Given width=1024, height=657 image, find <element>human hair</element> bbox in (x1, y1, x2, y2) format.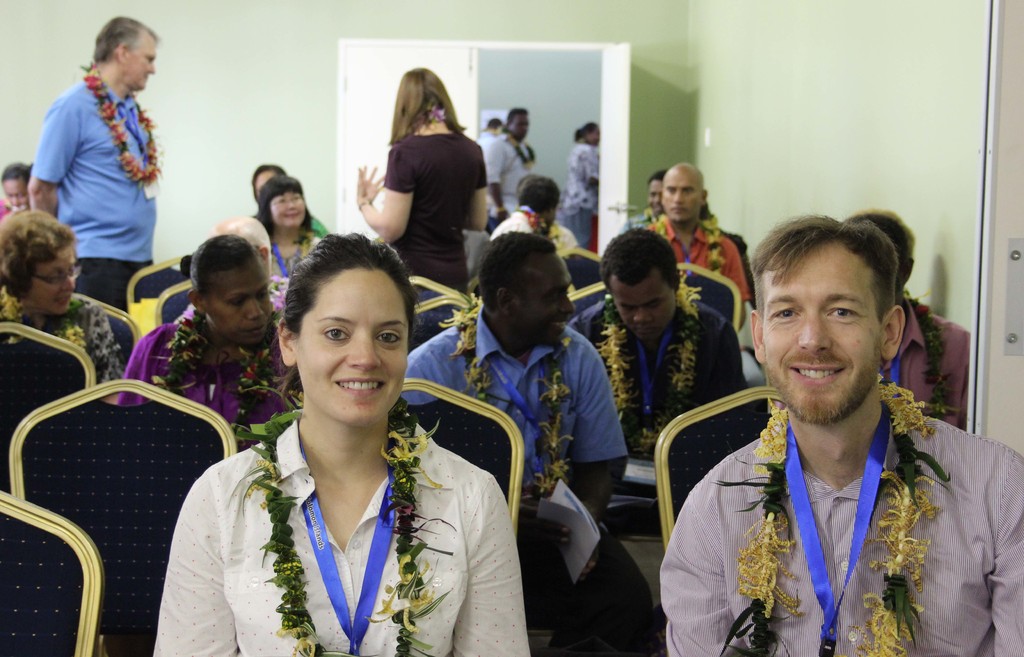
(386, 67, 455, 154).
